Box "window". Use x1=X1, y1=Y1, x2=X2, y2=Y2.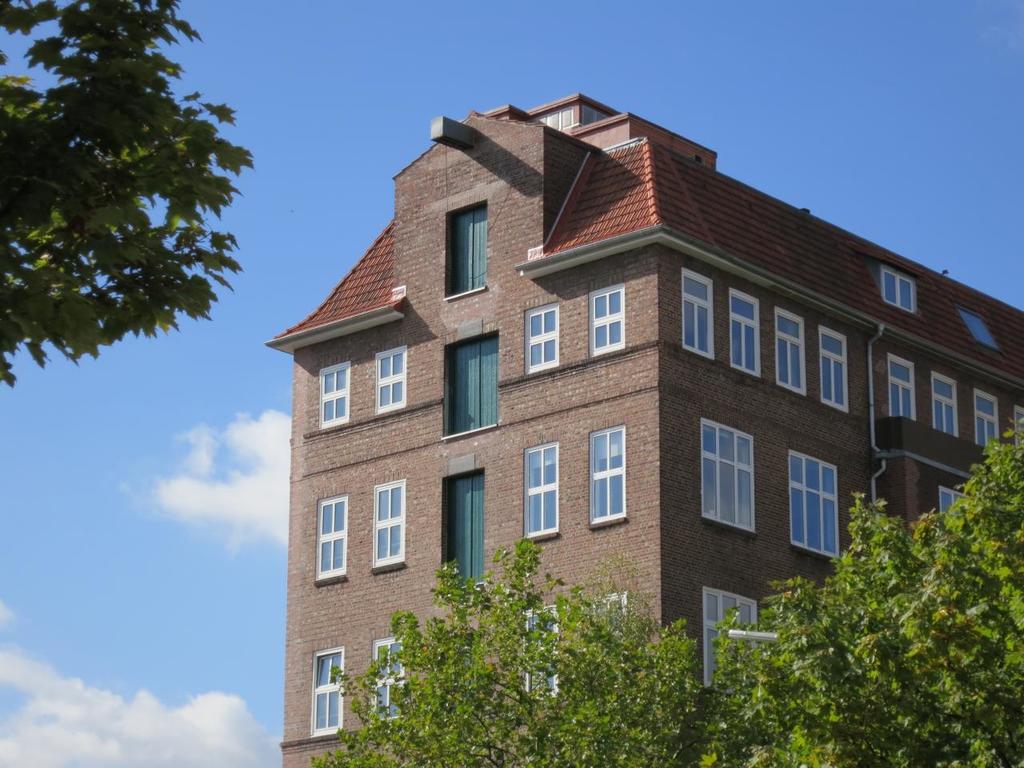
x1=583, y1=277, x2=627, y2=362.
